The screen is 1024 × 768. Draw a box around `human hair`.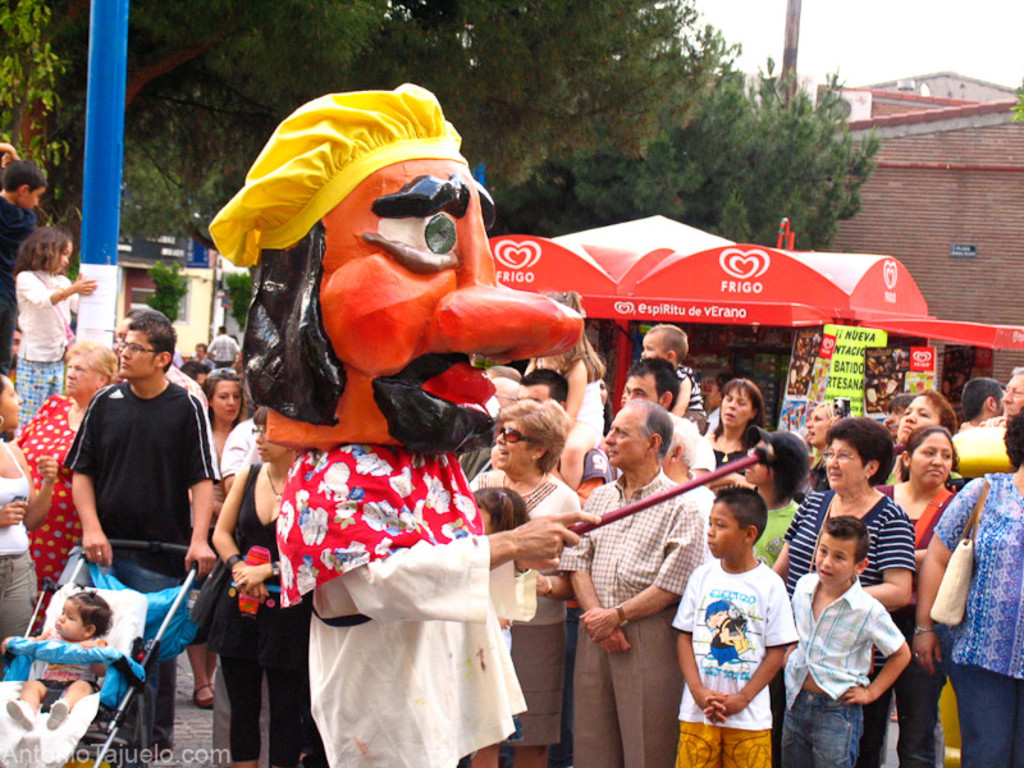
{"x1": 714, "y1": 488, "x2": 769, "y2": 541}.
